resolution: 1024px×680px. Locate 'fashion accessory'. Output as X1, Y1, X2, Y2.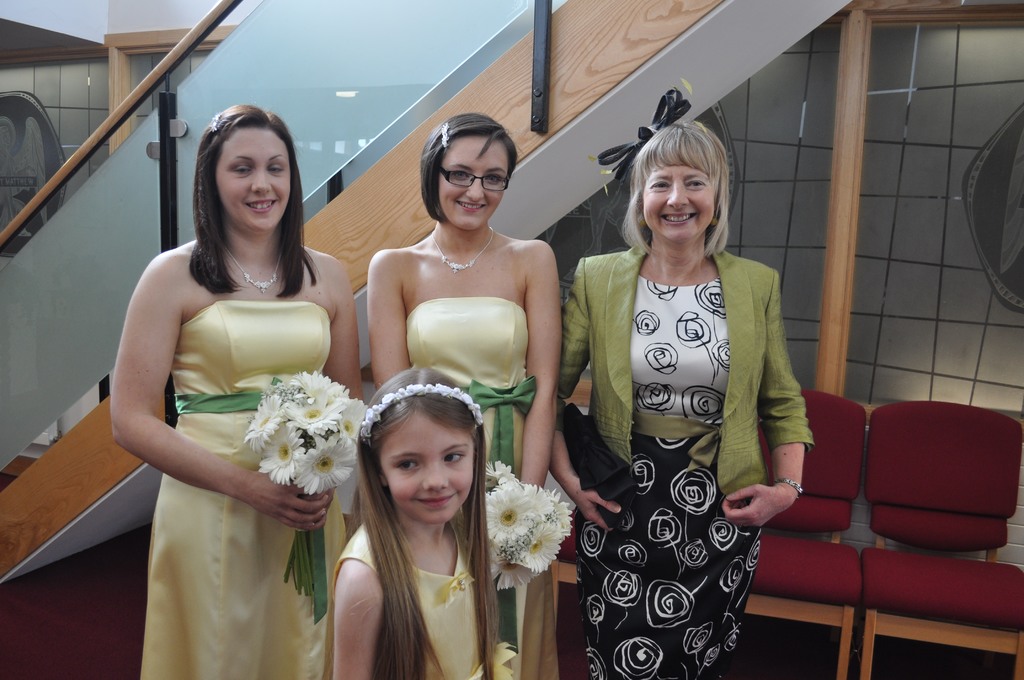
435, 161, 509, 193.
